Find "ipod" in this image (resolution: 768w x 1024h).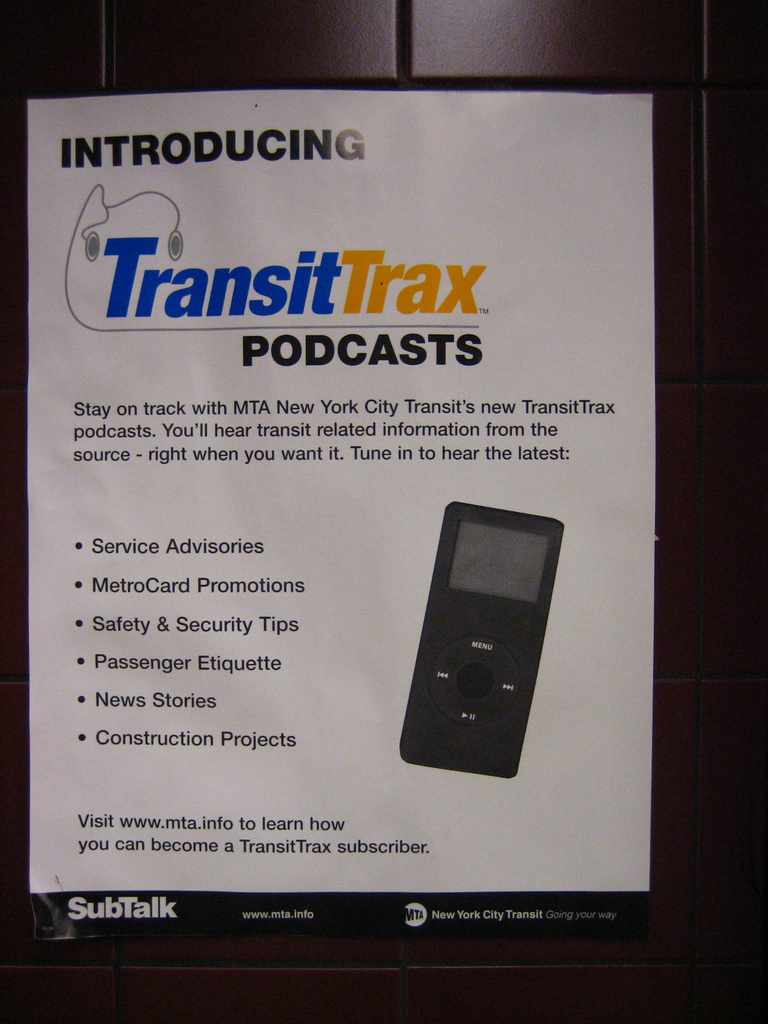
399, 495, 567, 774.
